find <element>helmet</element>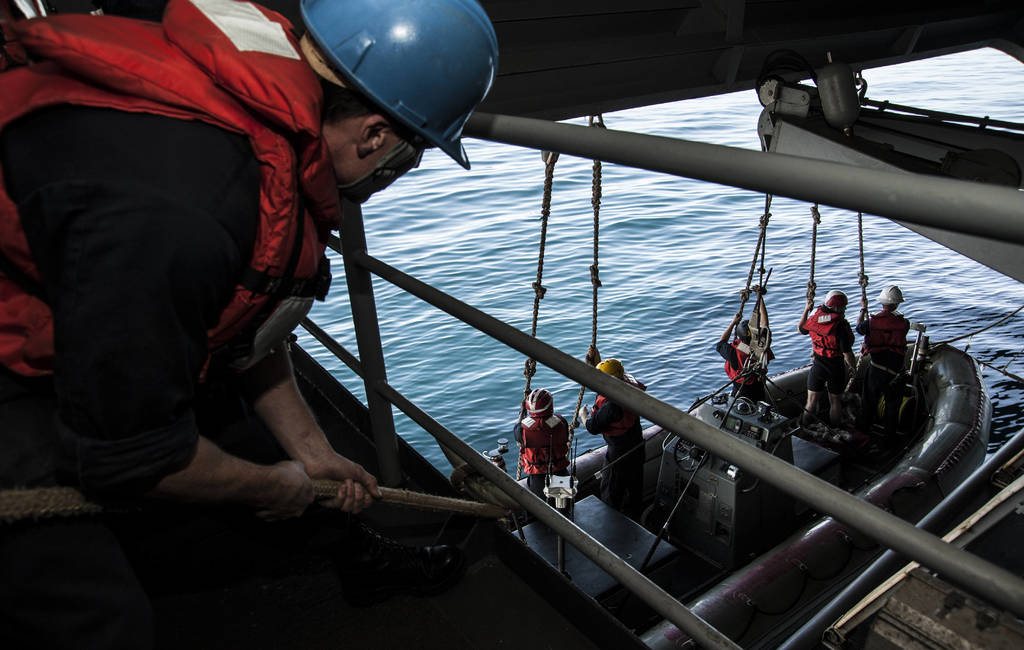
box(527, 389, 559, 423)
